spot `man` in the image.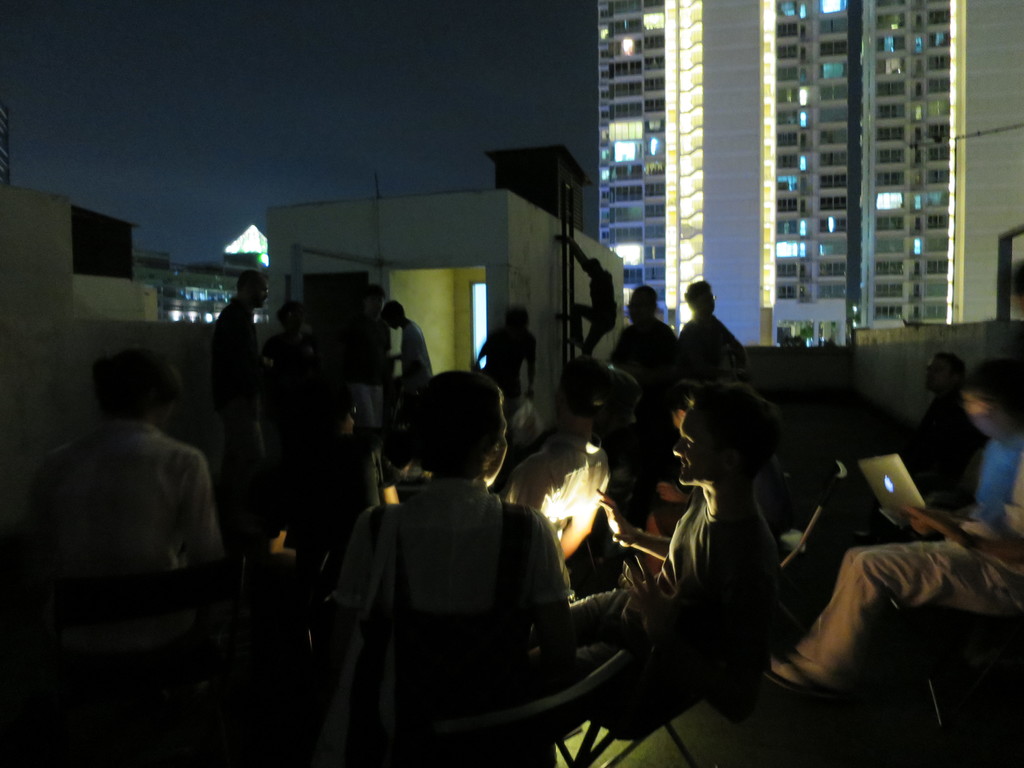
`man` found at <bbox>385, 300, 435, 419</bbox>.
